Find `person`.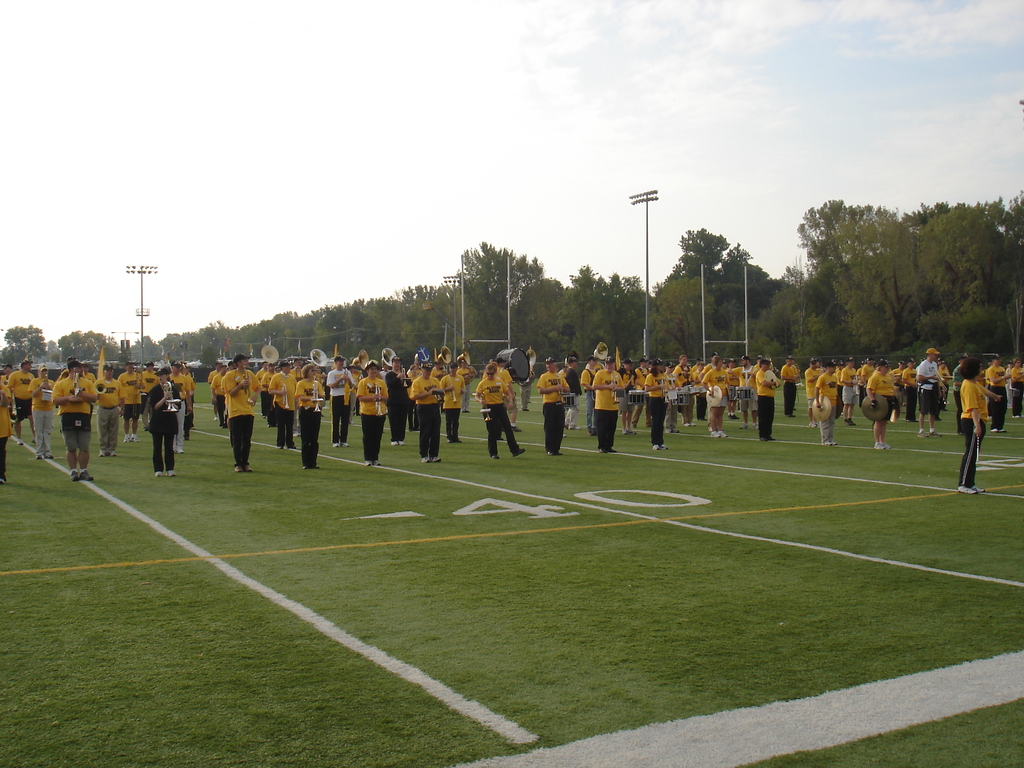
989, 362, 1004, 424.
